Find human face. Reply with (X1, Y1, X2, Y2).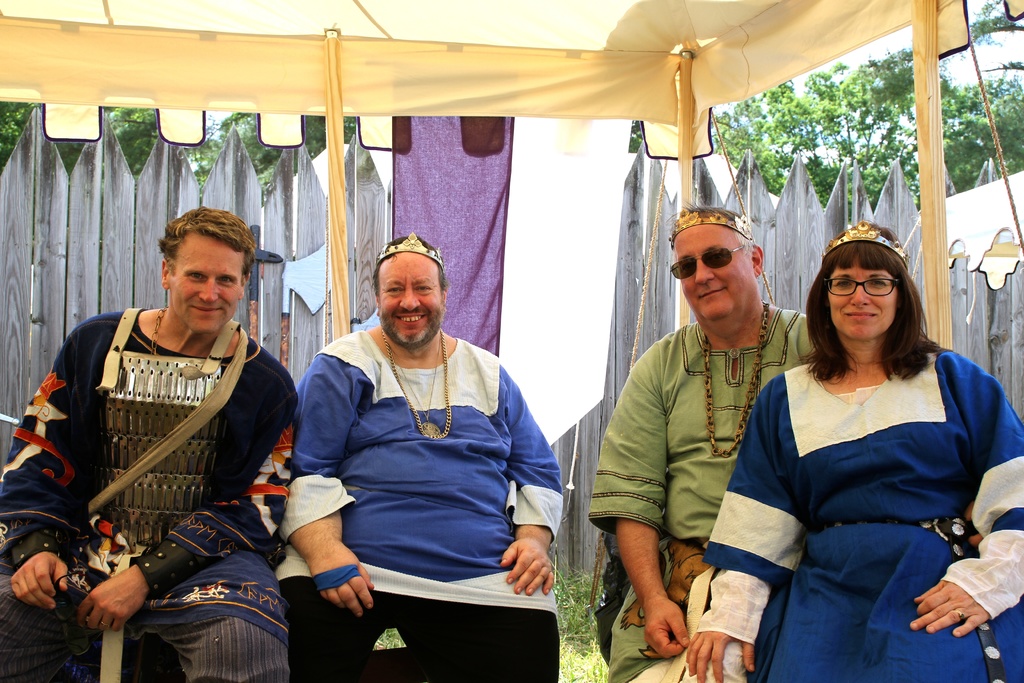
(826, 244, 898, 343).
